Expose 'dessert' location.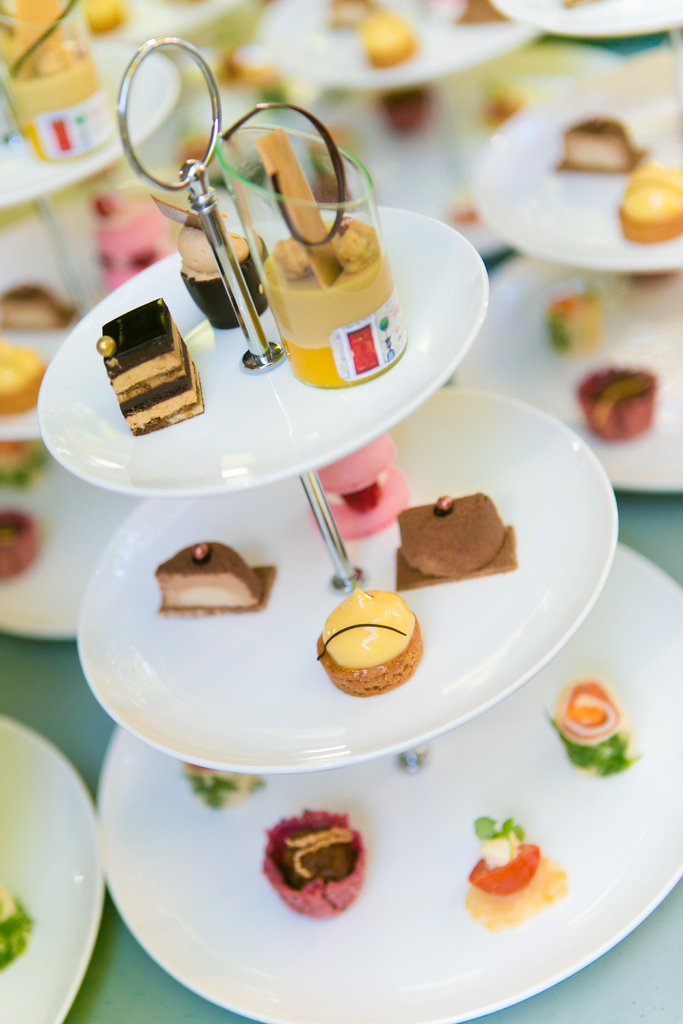
Exposed at 0, 333, 47, 413.
